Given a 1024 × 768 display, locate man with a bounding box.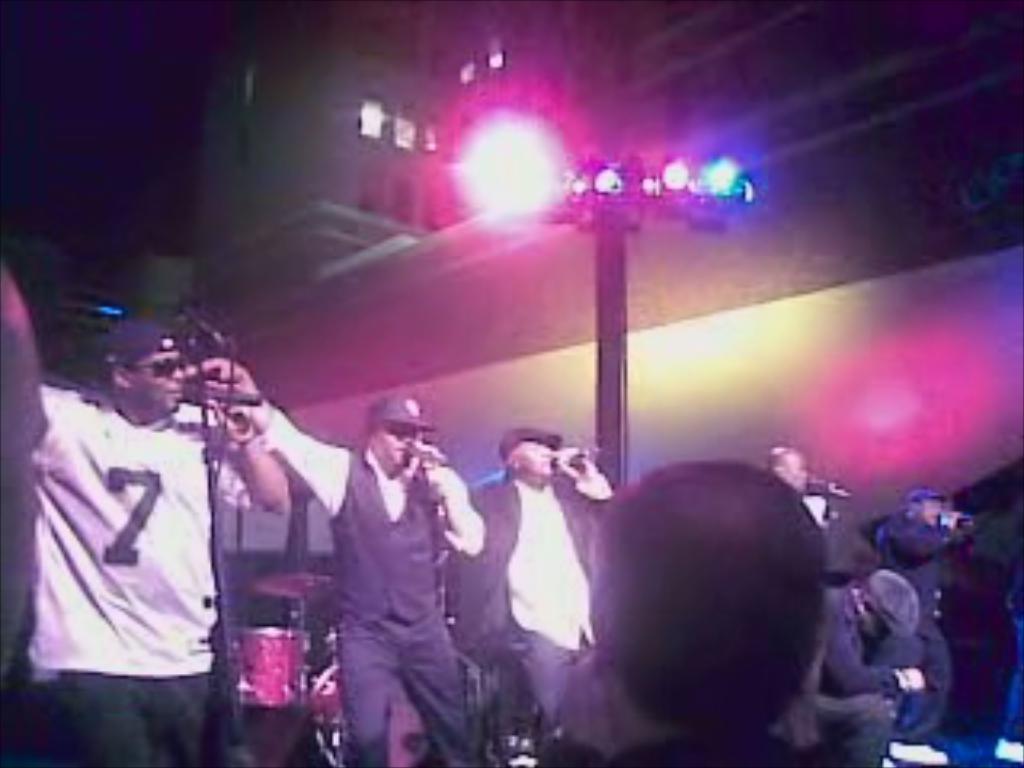
Located: left=867, top=480, right=973, bottom=762.
